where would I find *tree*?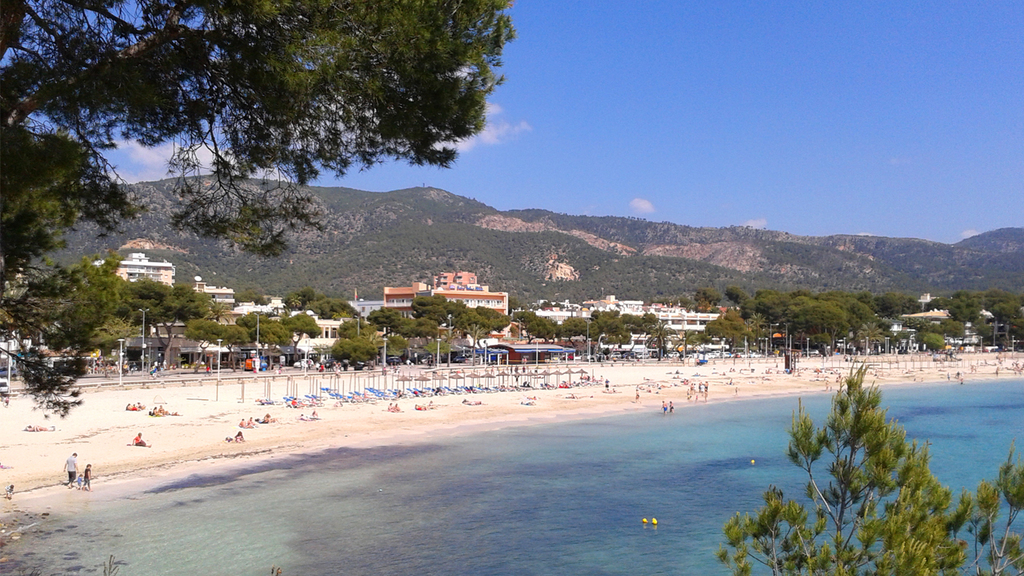
At (x1=671, y1=294, x2=695, y2=314).
